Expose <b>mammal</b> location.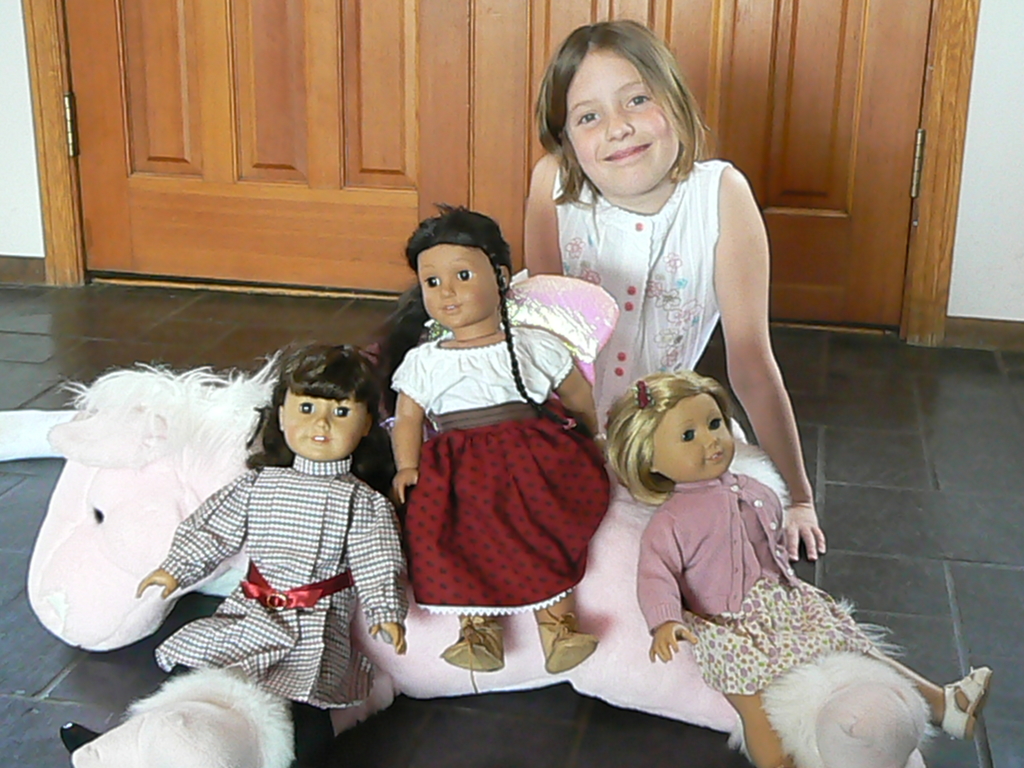
Exposed at (left=519, top=14, right=833, bottom=556).
